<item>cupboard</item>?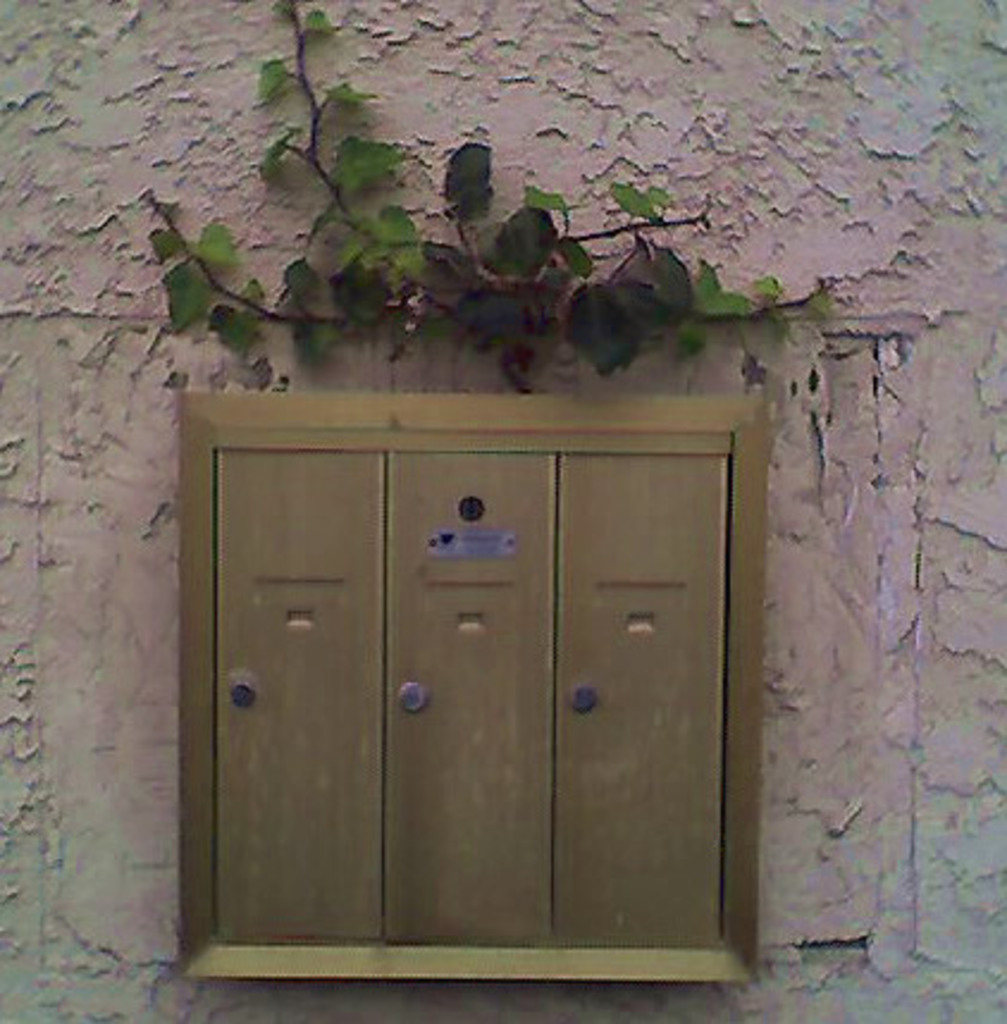
crop(148, 391, 764, 1010)
